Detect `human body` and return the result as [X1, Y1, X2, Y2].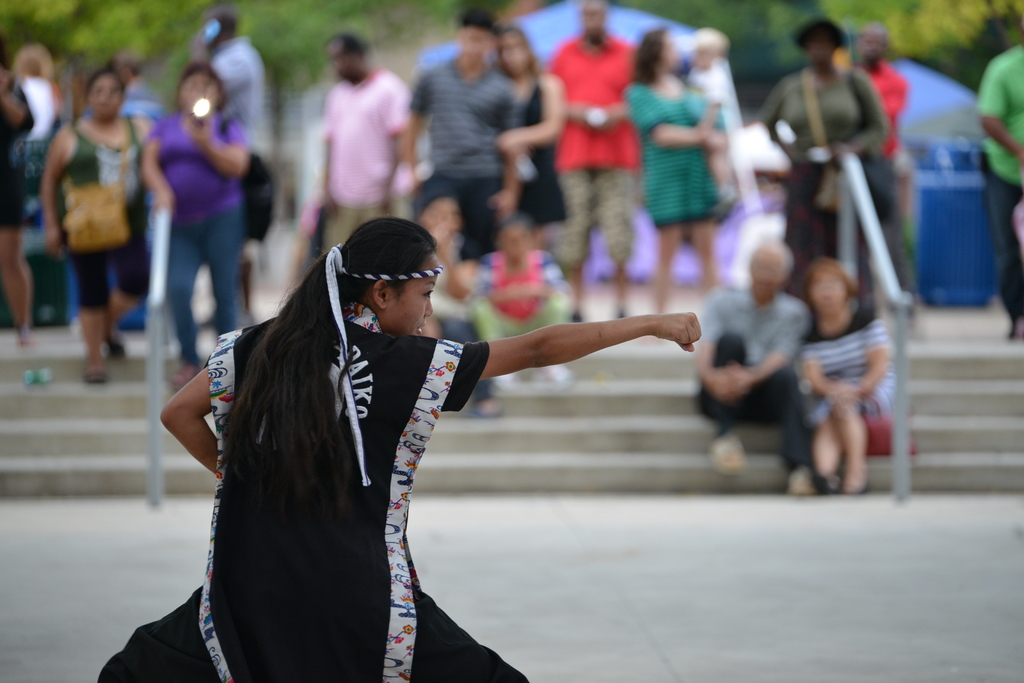
[535, 0, 649, 299].
